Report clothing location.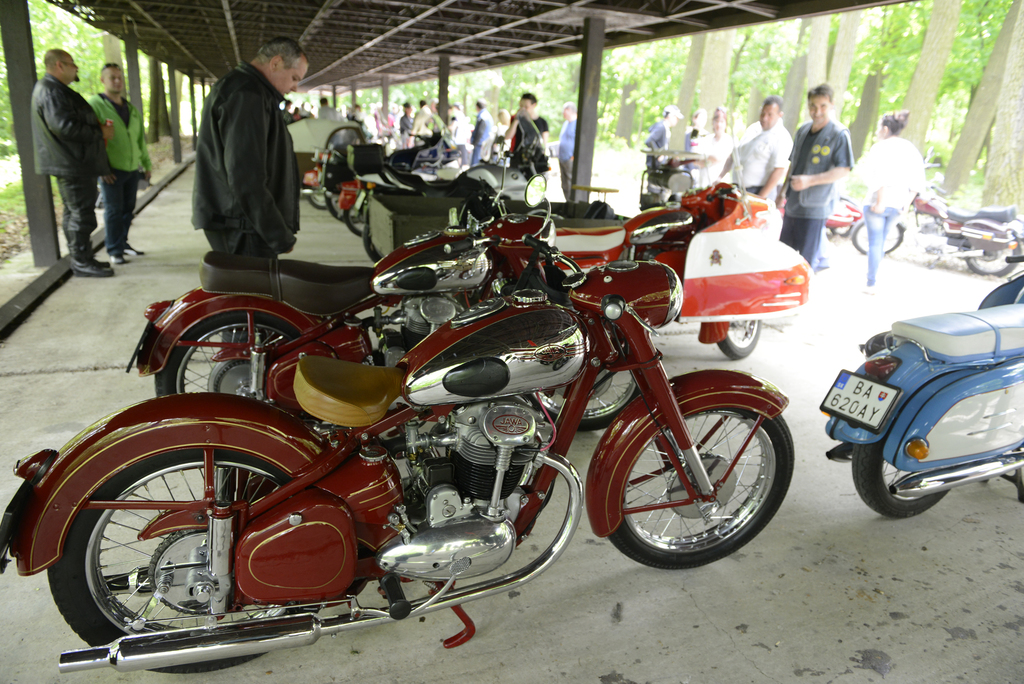
Report: x1=852 y1=137 x2=927 y2=286.
